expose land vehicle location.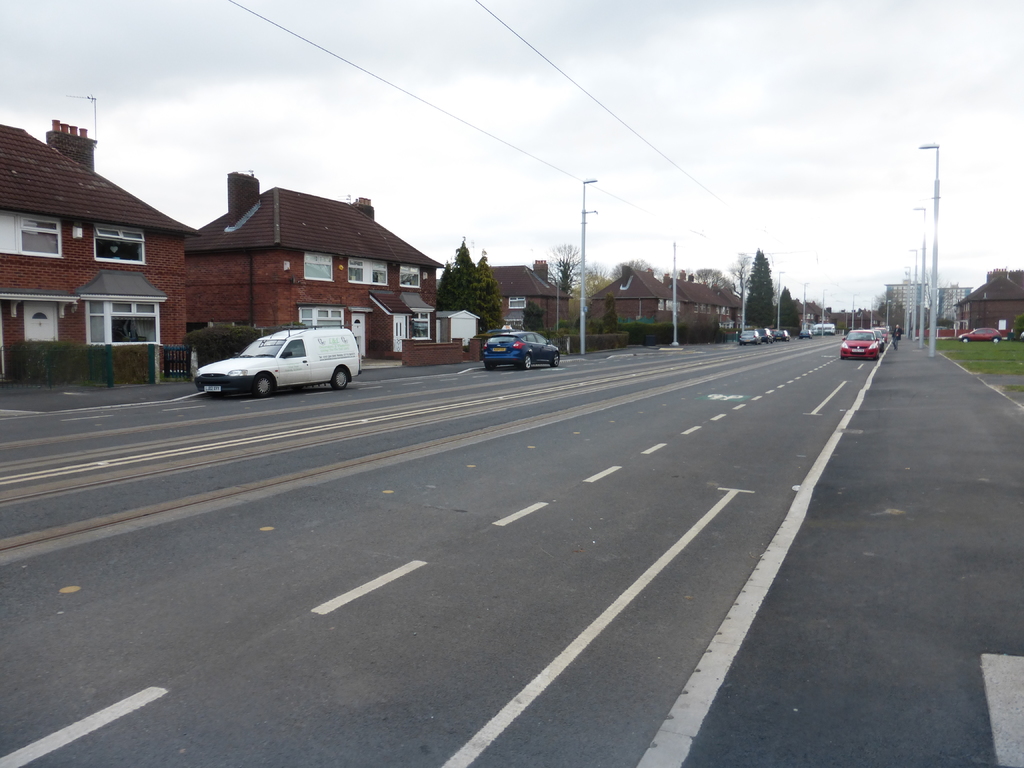
Exposed at x1=485, y1=332, x2=562, y2=371.
